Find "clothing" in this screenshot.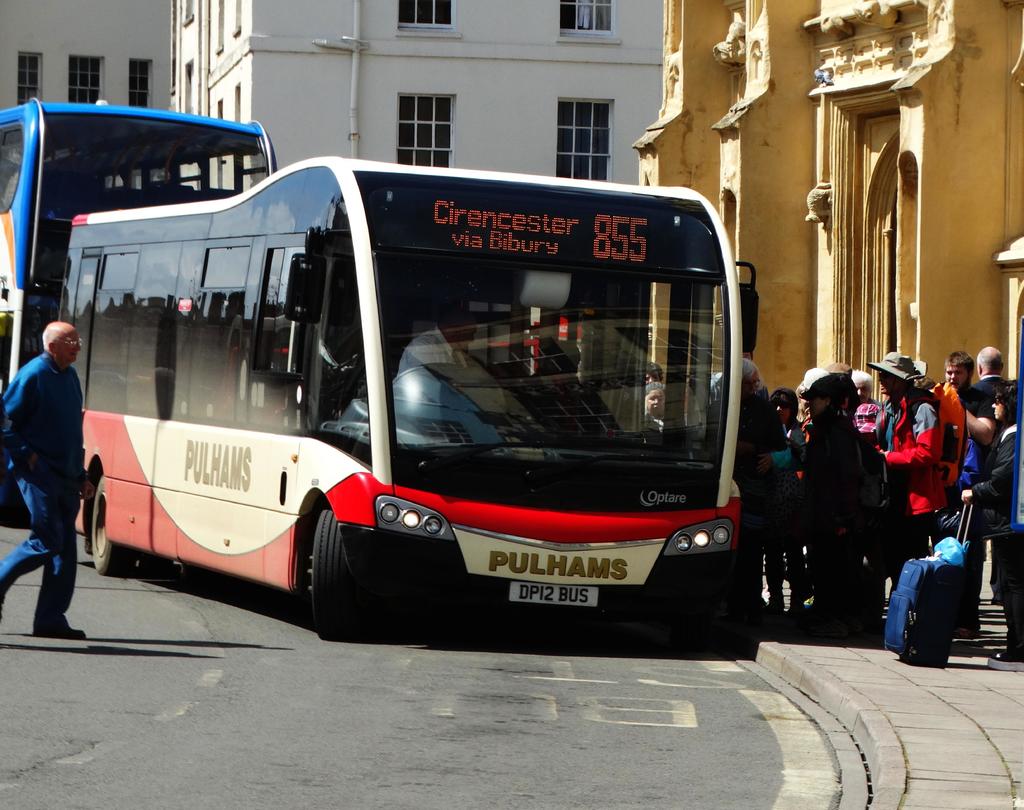
The bounding box for "clothing" is {"x1": 774, "y1": 414, "x2": 803, "y2": 604}.
